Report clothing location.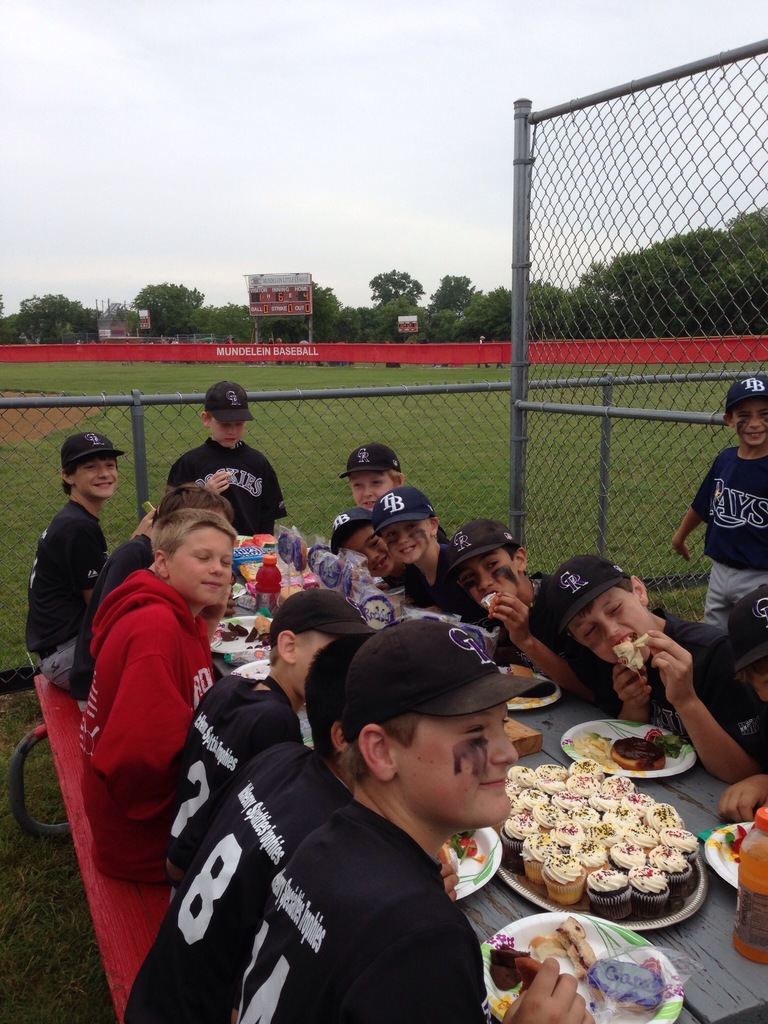
Report: x1=242 y1=801 x2=500 y2=1023.
